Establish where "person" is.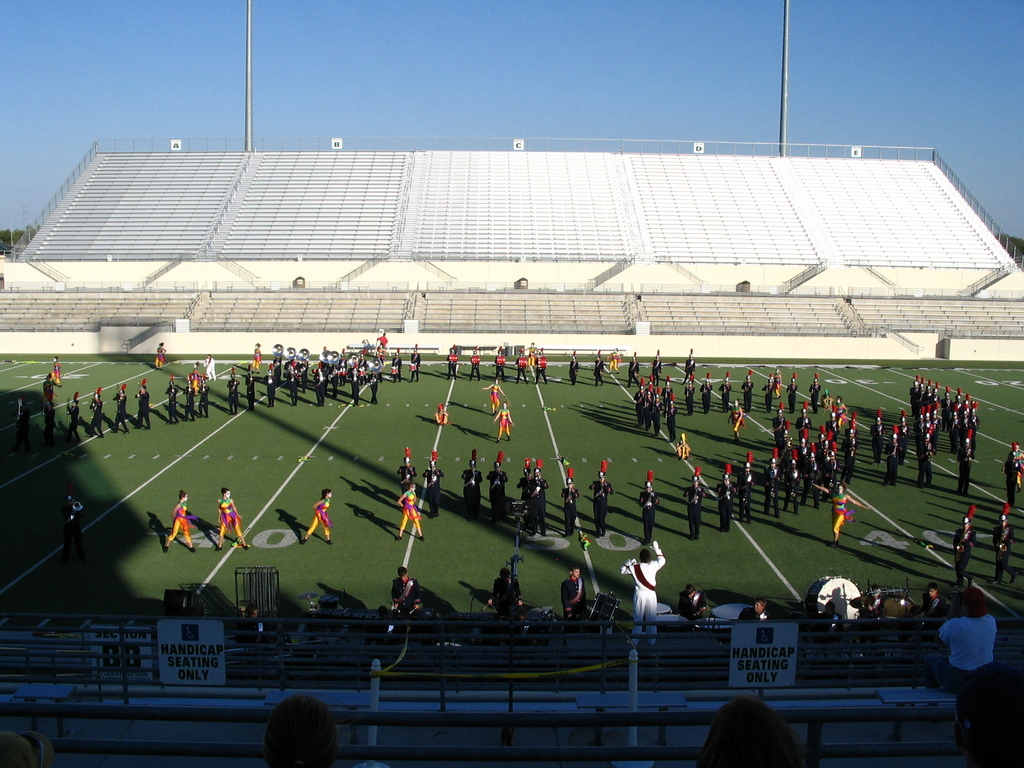
Established at [x1=720, y1=372, x2=731, y2=411].
